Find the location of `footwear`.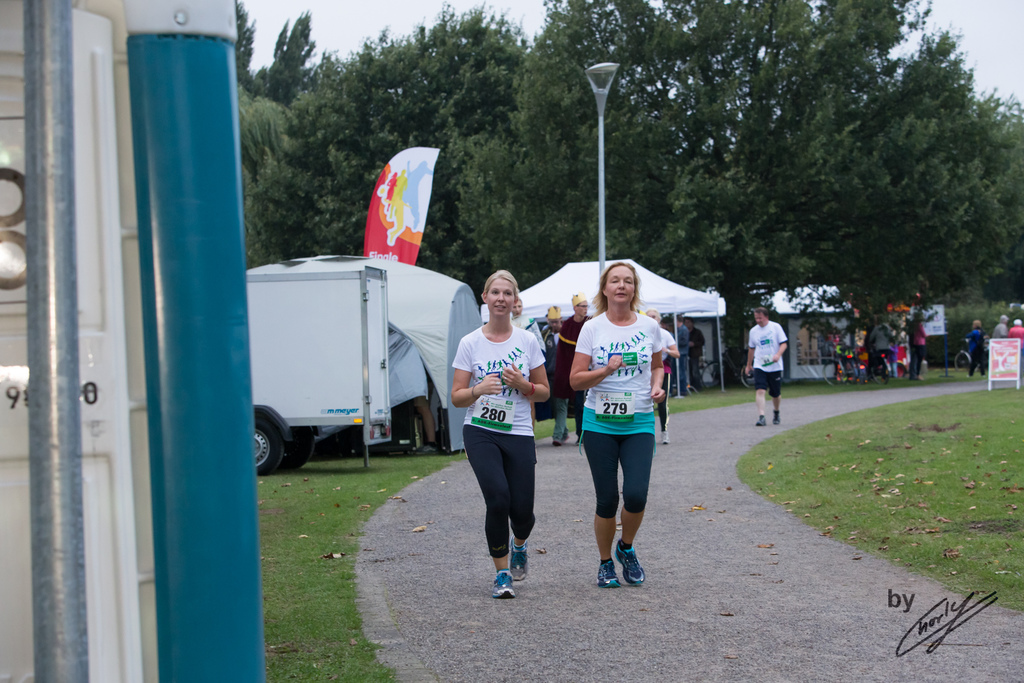
Location: (620,540,646,583).
